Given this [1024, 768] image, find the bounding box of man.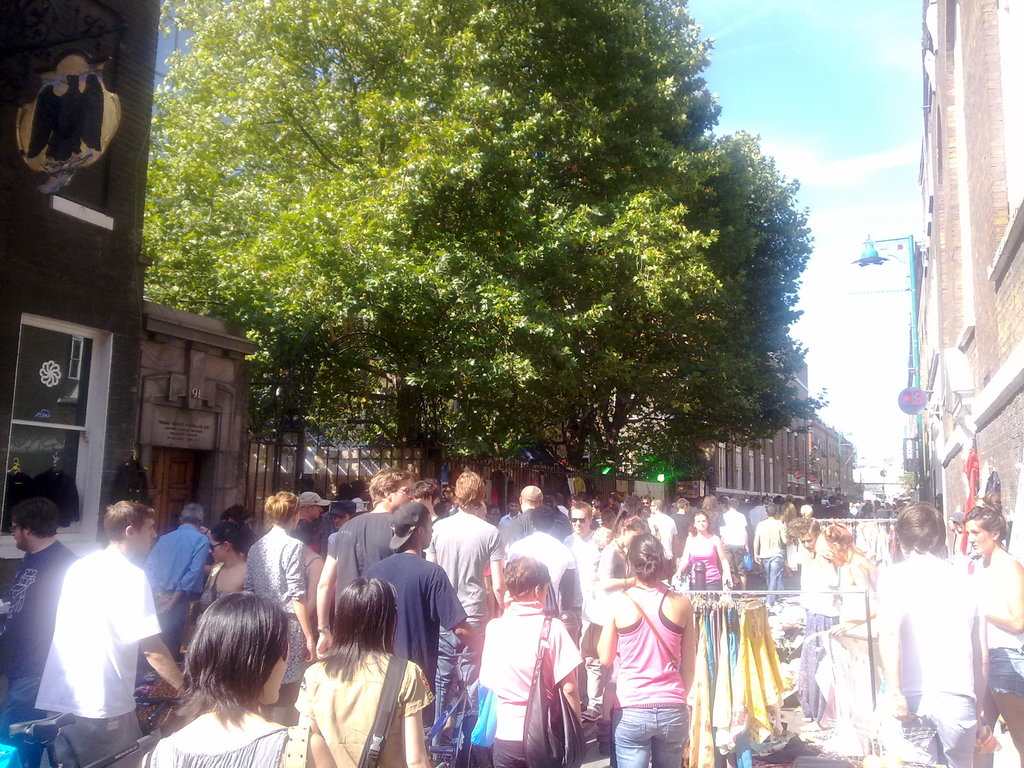
bbox=(563, 499, 609, 607).
